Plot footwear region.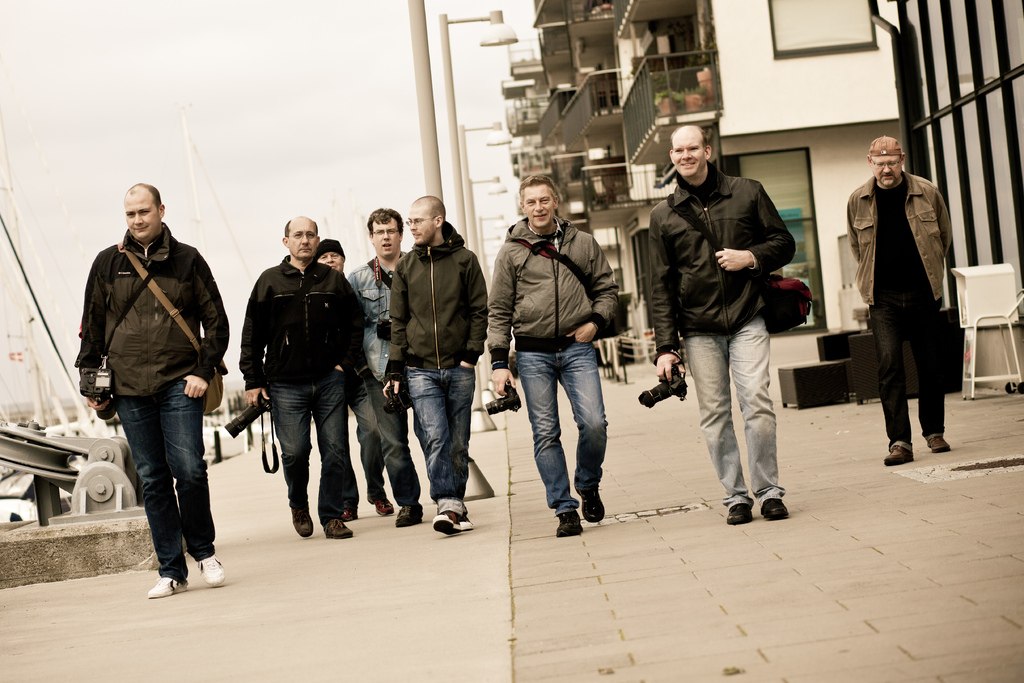
Plotted at [x1=756, y1=493, x2=793, y2=519].
